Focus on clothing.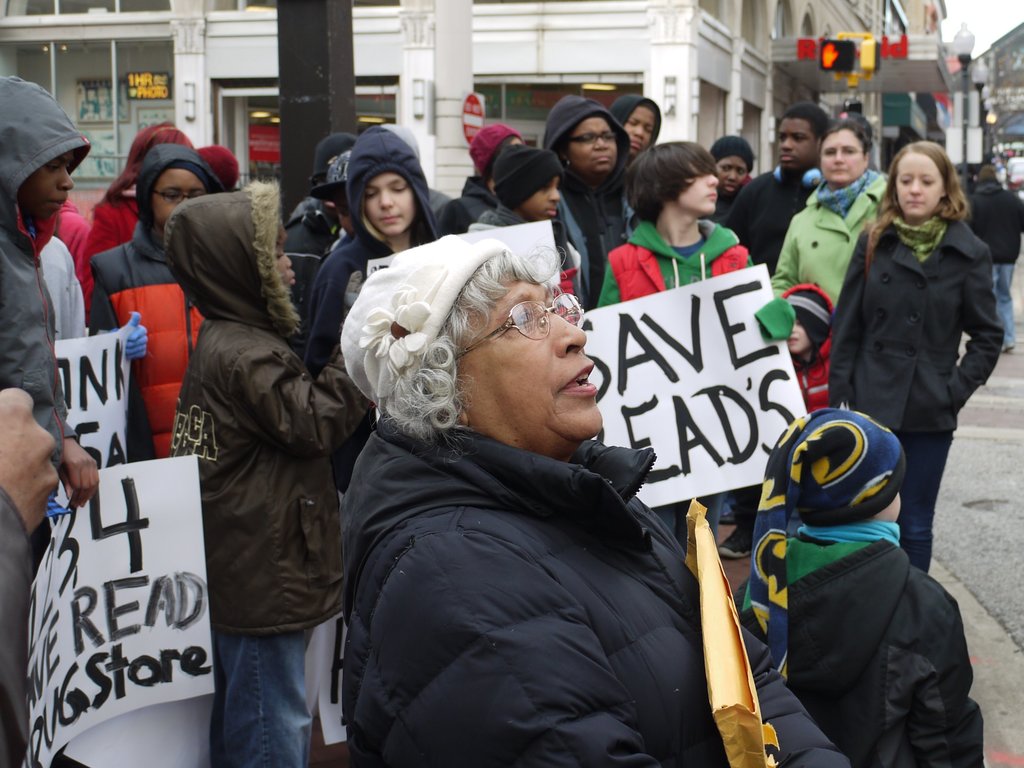
Focused at BBox(454, 138, 595, 308).
